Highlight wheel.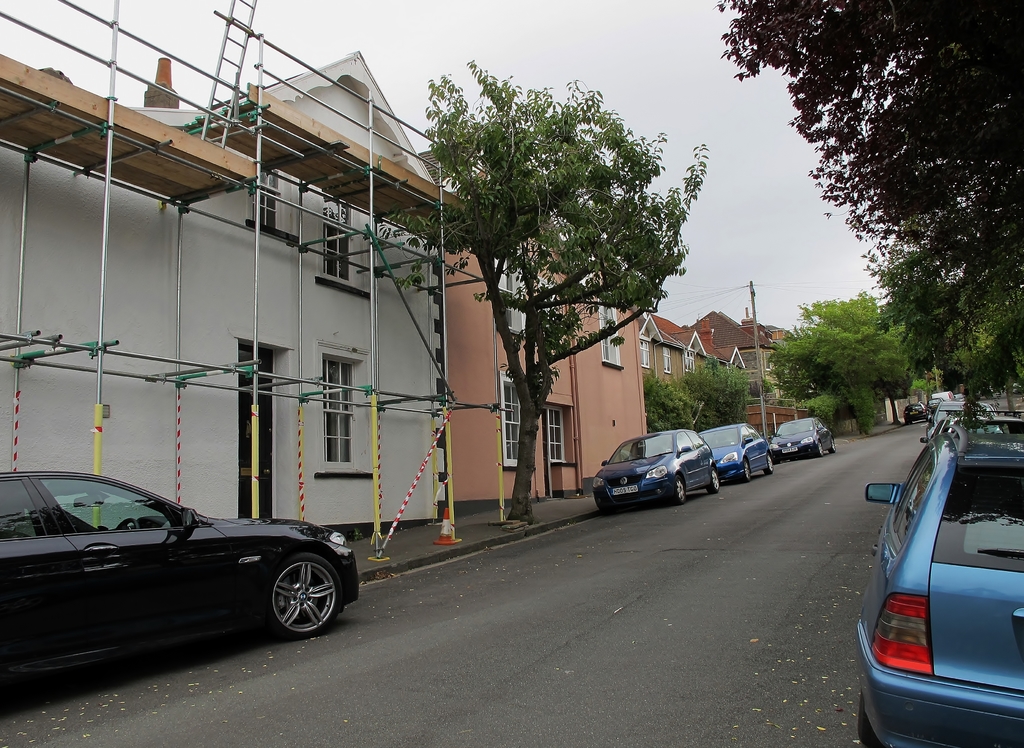
Highlighted region: x1=856 y1=691 x2=884 y2=747.
